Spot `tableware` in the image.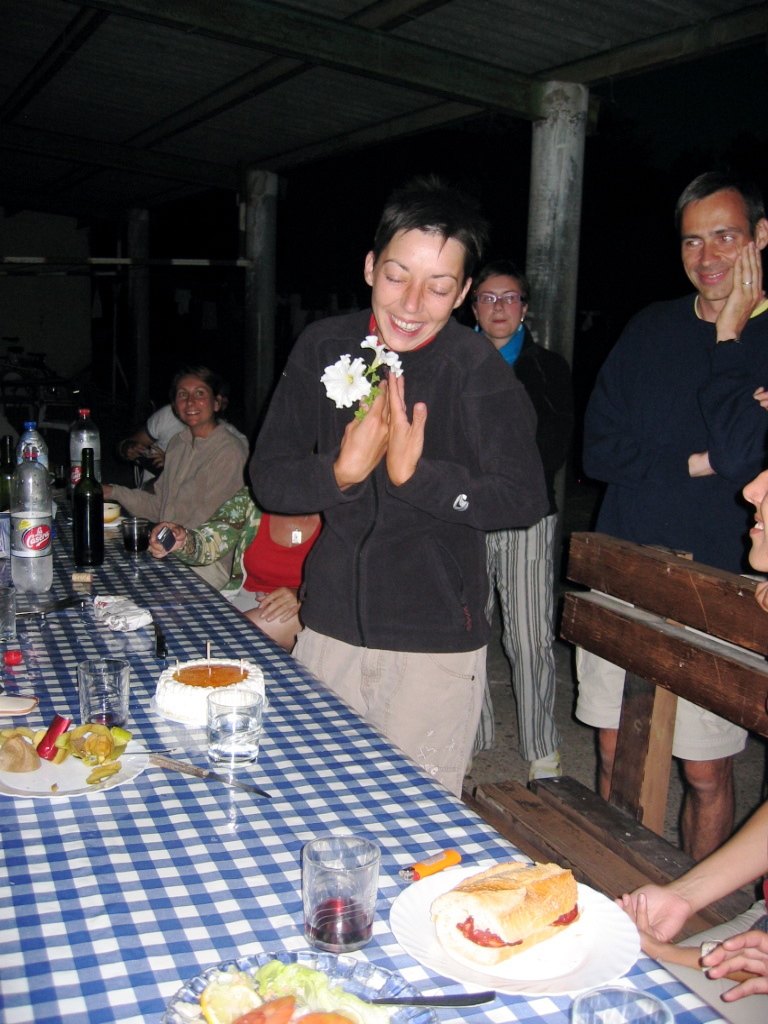
`tableware` found at region(75, 654, 131, 729).
